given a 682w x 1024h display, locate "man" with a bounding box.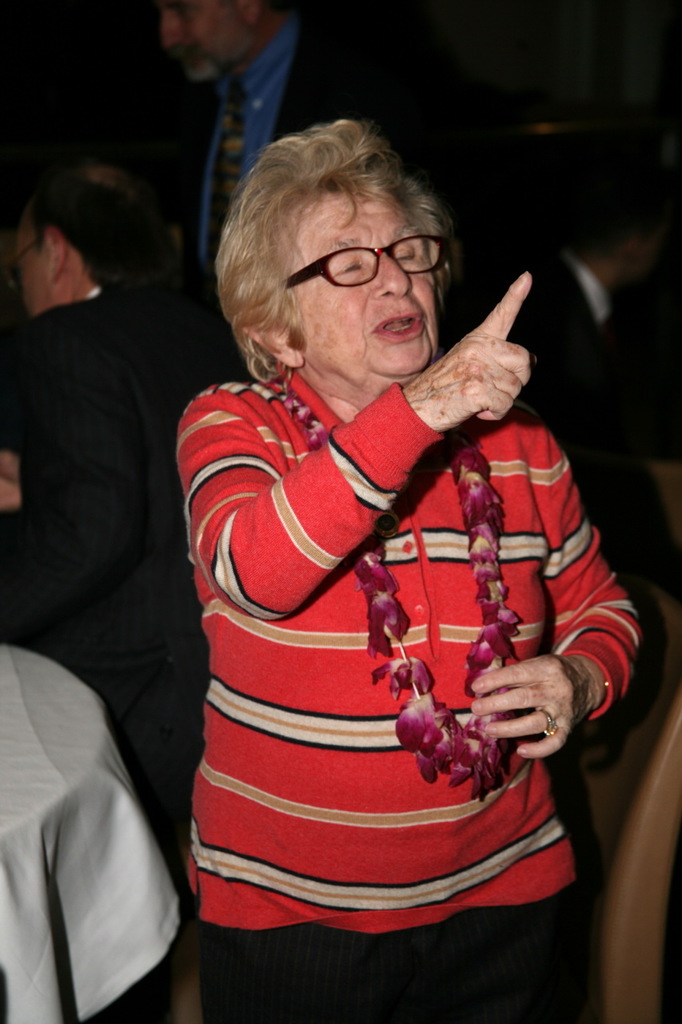
Located: 0:172:249:880.
